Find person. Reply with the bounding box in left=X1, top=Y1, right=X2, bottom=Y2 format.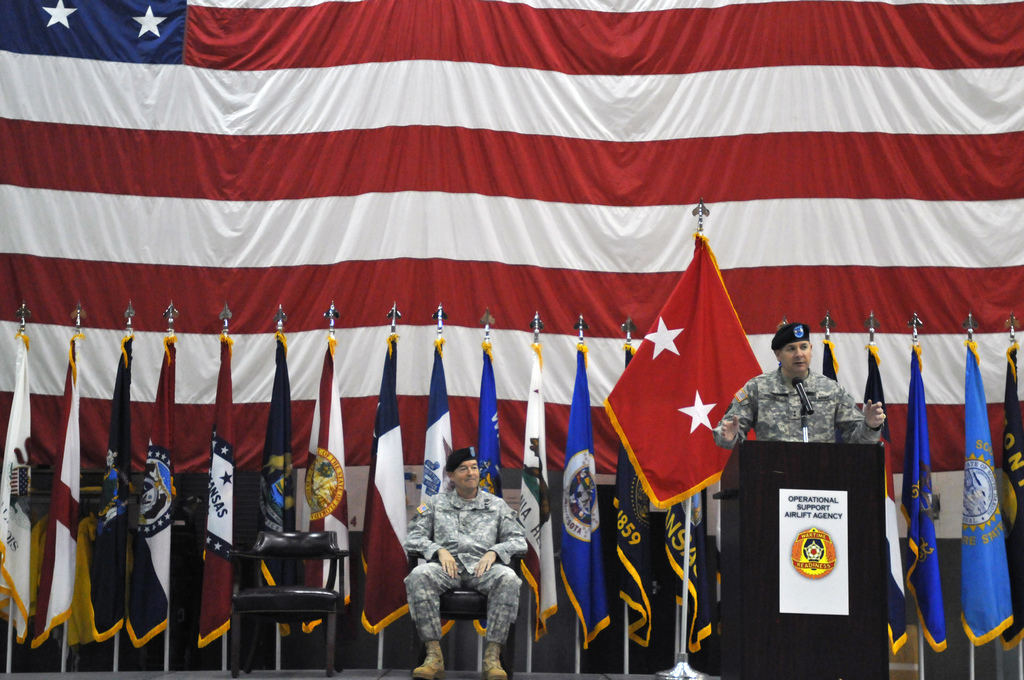
left=401, top=449, right=529, bottom=679.
